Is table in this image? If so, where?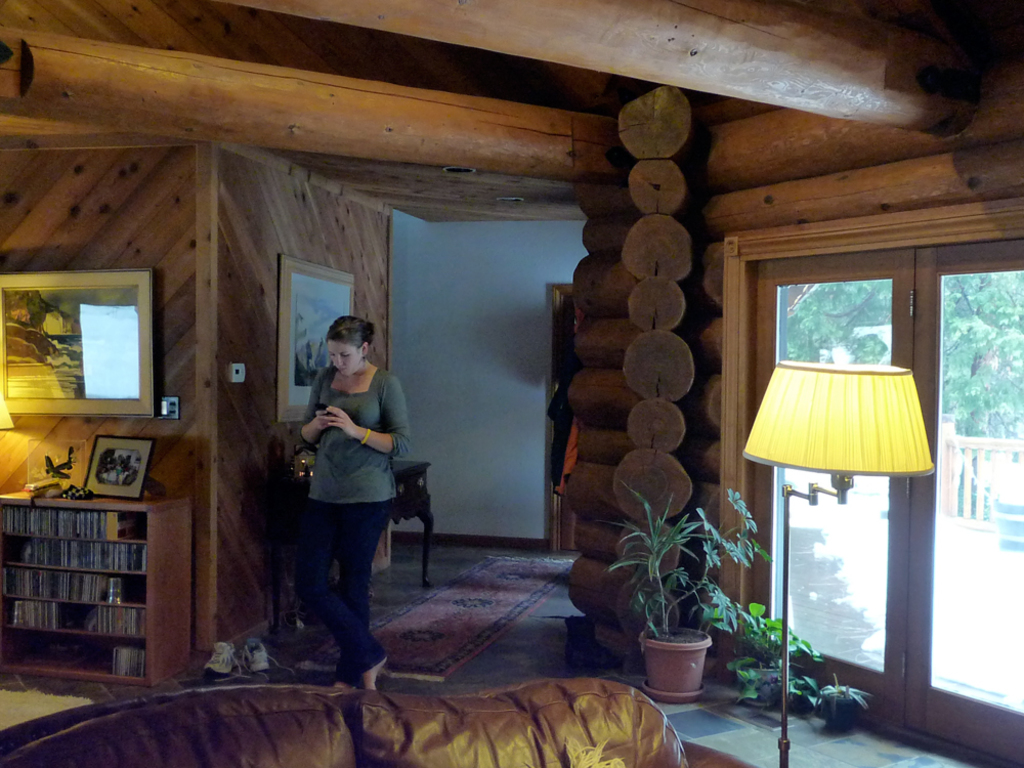
Yes, at {"x1": 378, "y1": 443, "x2": 433, "y2": 599}.
